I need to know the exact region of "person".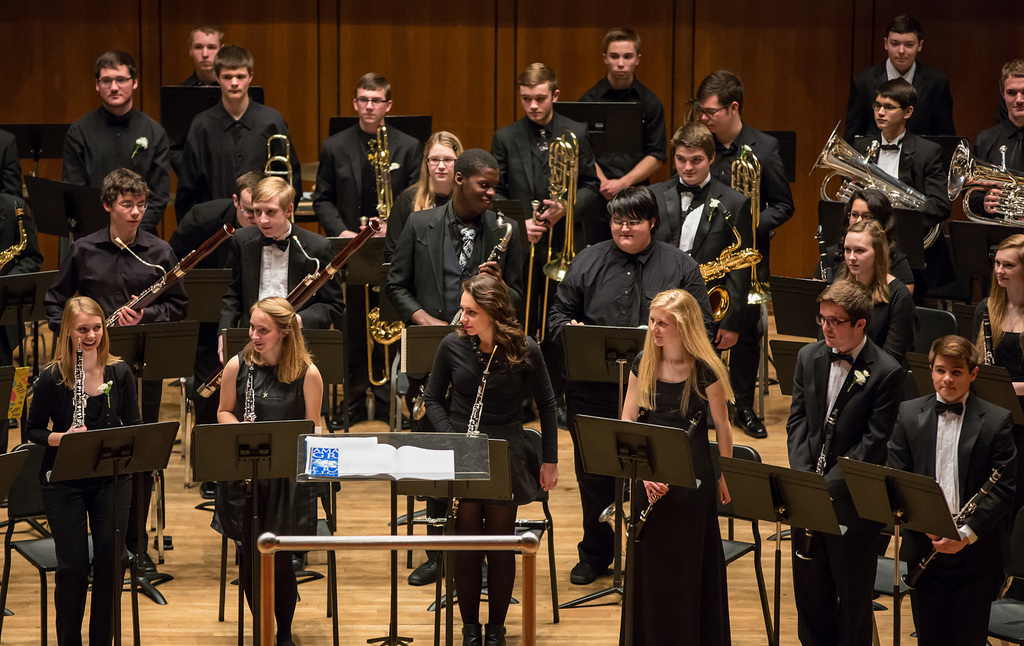
Region: x1=214, y1=293, x2=324, y2=640.
